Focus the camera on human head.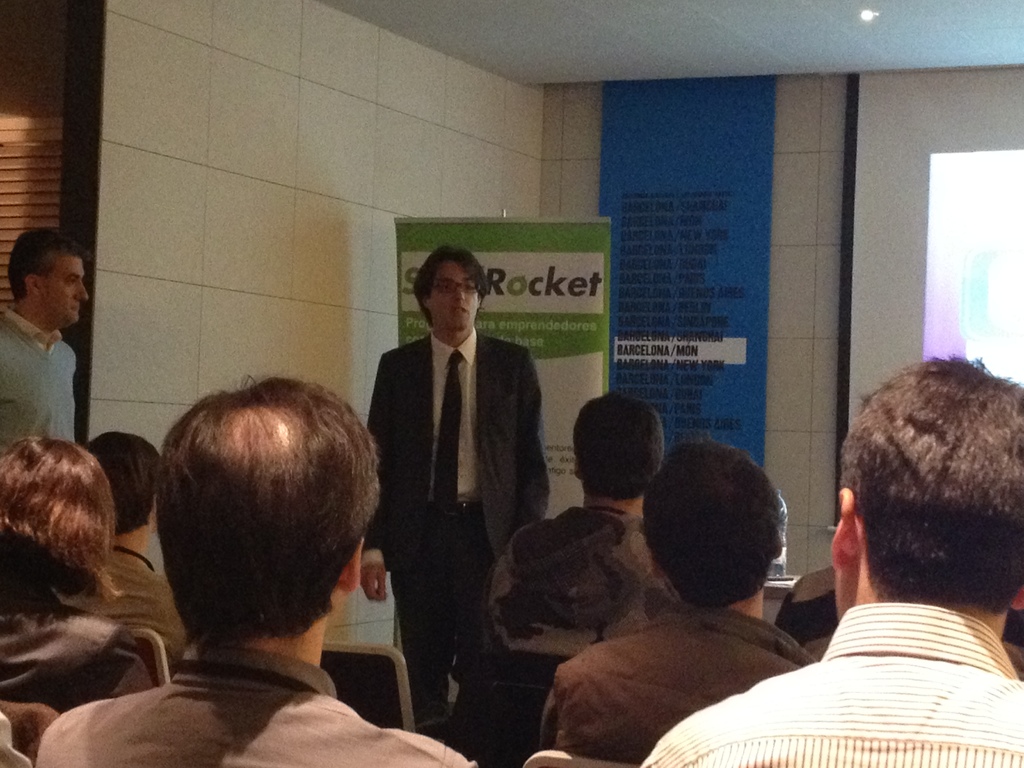
Focus region: x1=832 y1=355 x2=1023 y2=625.
